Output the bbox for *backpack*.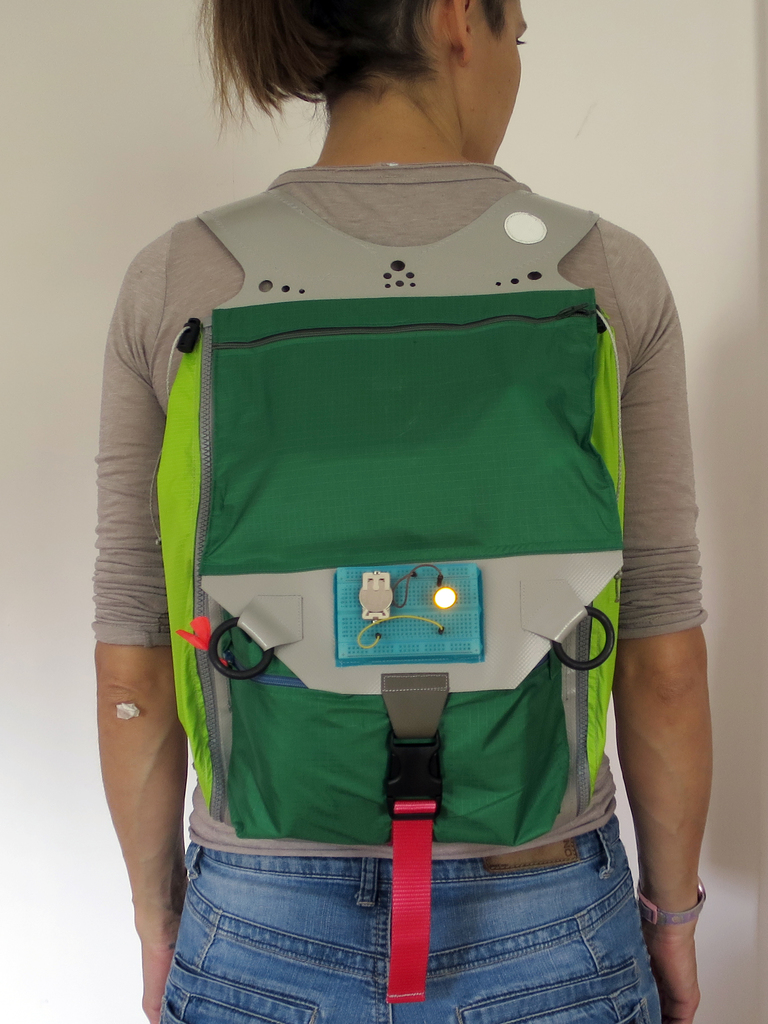
bbox(187, 203, 601, 990).
